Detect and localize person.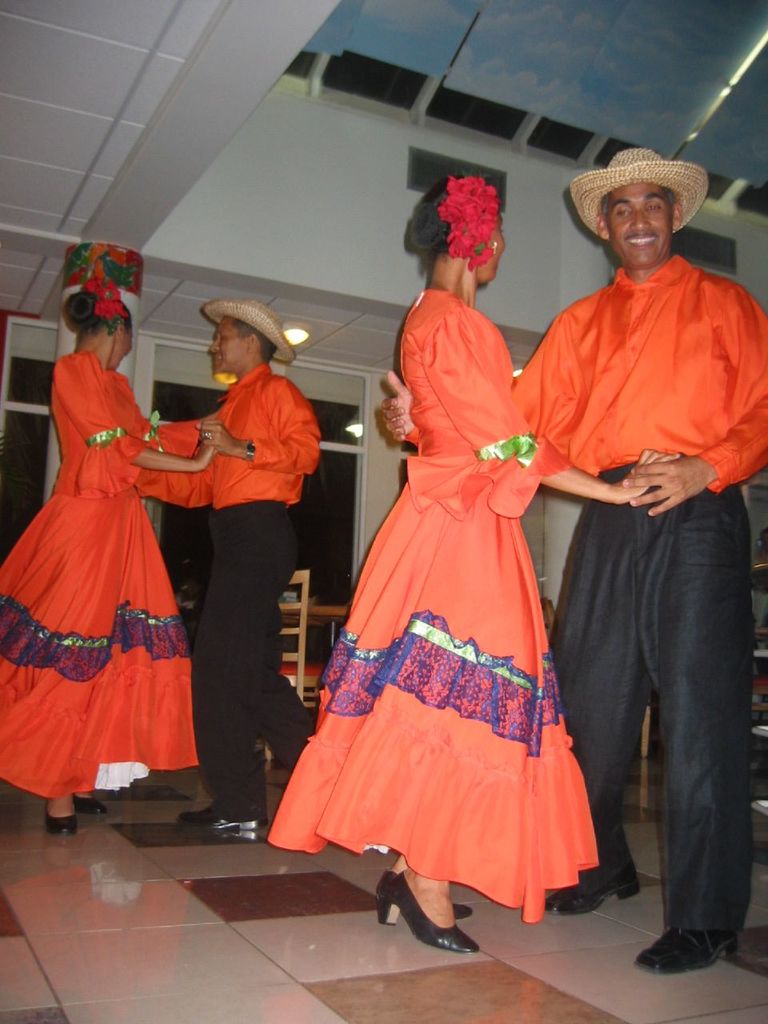
Localized at bbox=[9, 213, 220, 858].
